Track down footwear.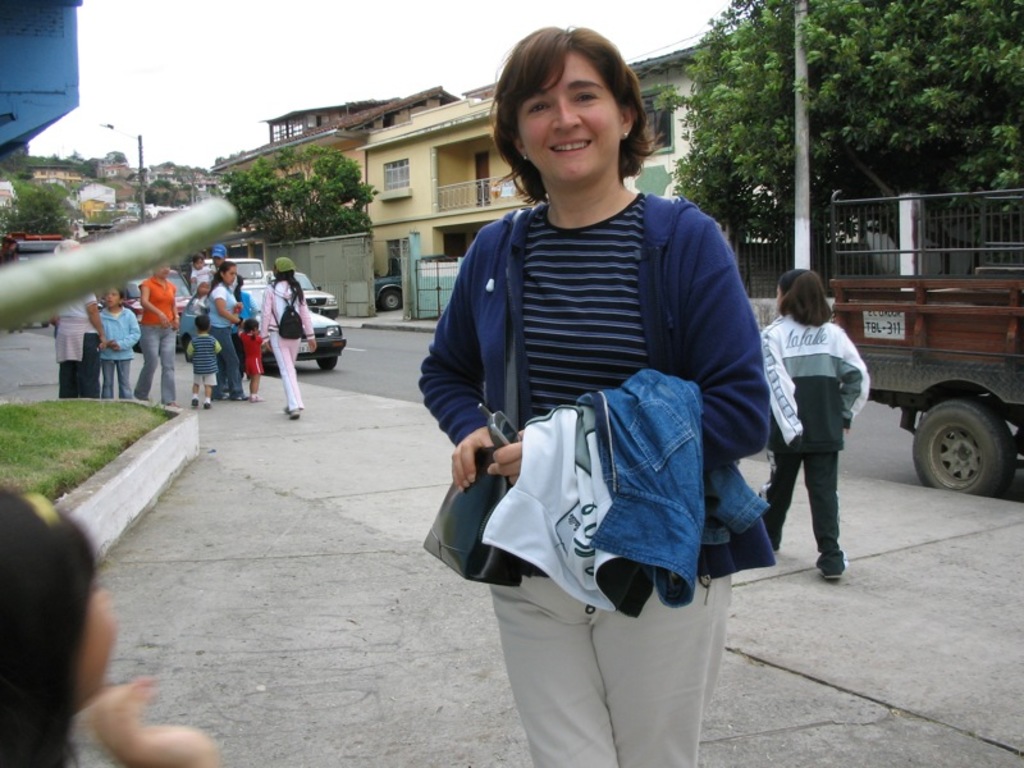
Tracked to [left=818, top=570, right=842, bottom=580].
